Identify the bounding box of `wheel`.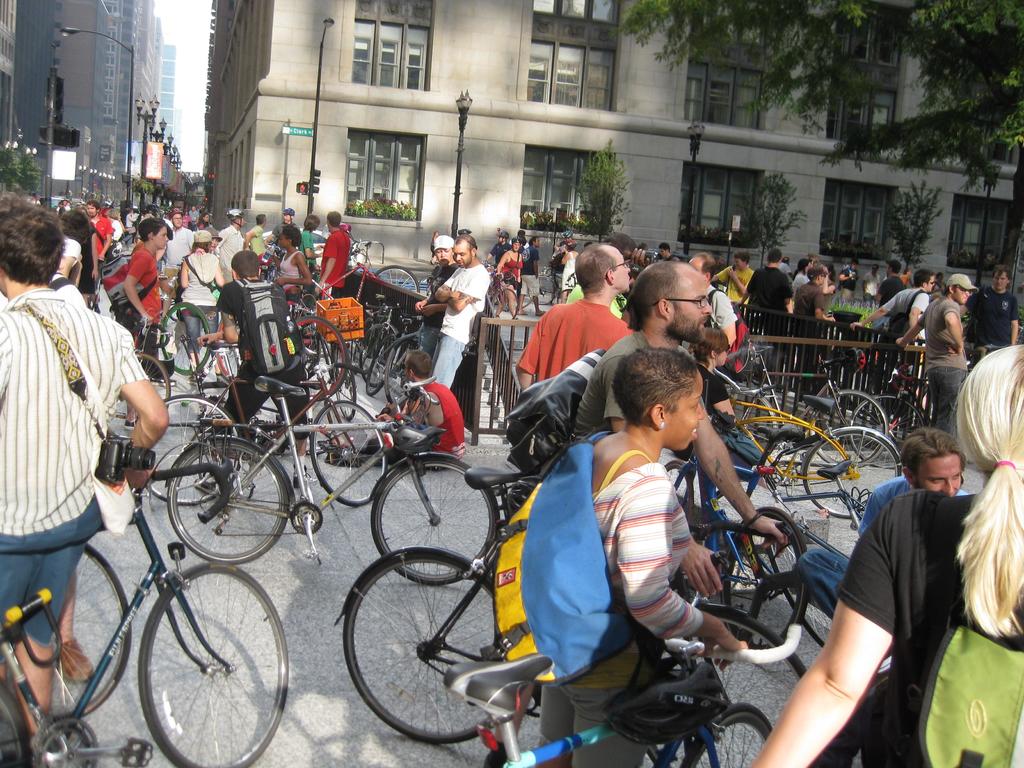
335,562,545,744.
